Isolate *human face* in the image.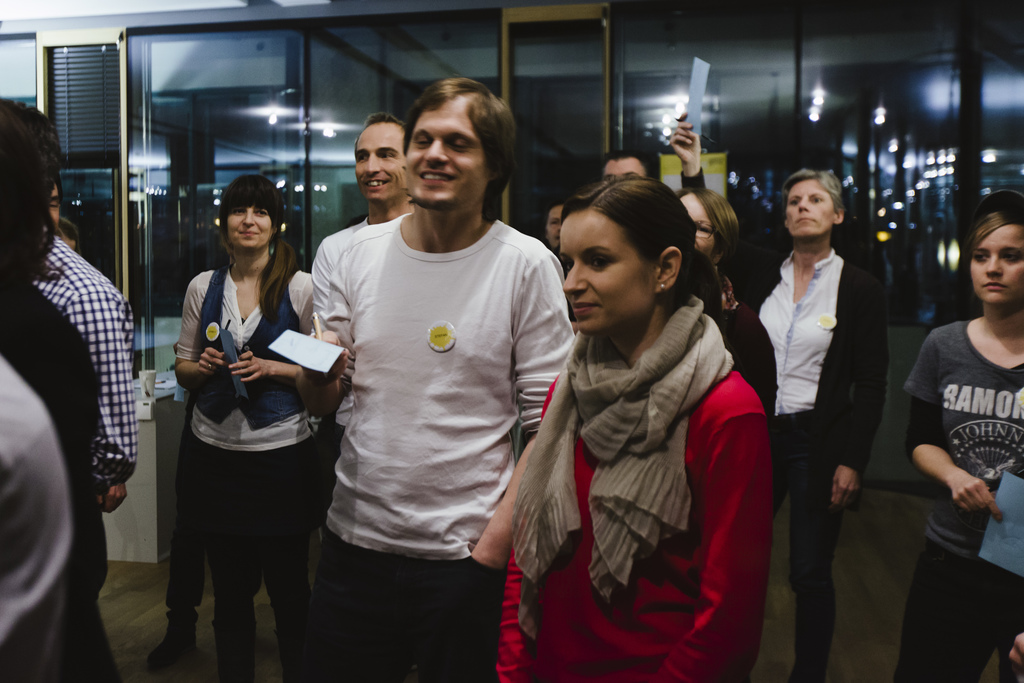
Isolated region: bbox(966, 224, 1023, 311).
